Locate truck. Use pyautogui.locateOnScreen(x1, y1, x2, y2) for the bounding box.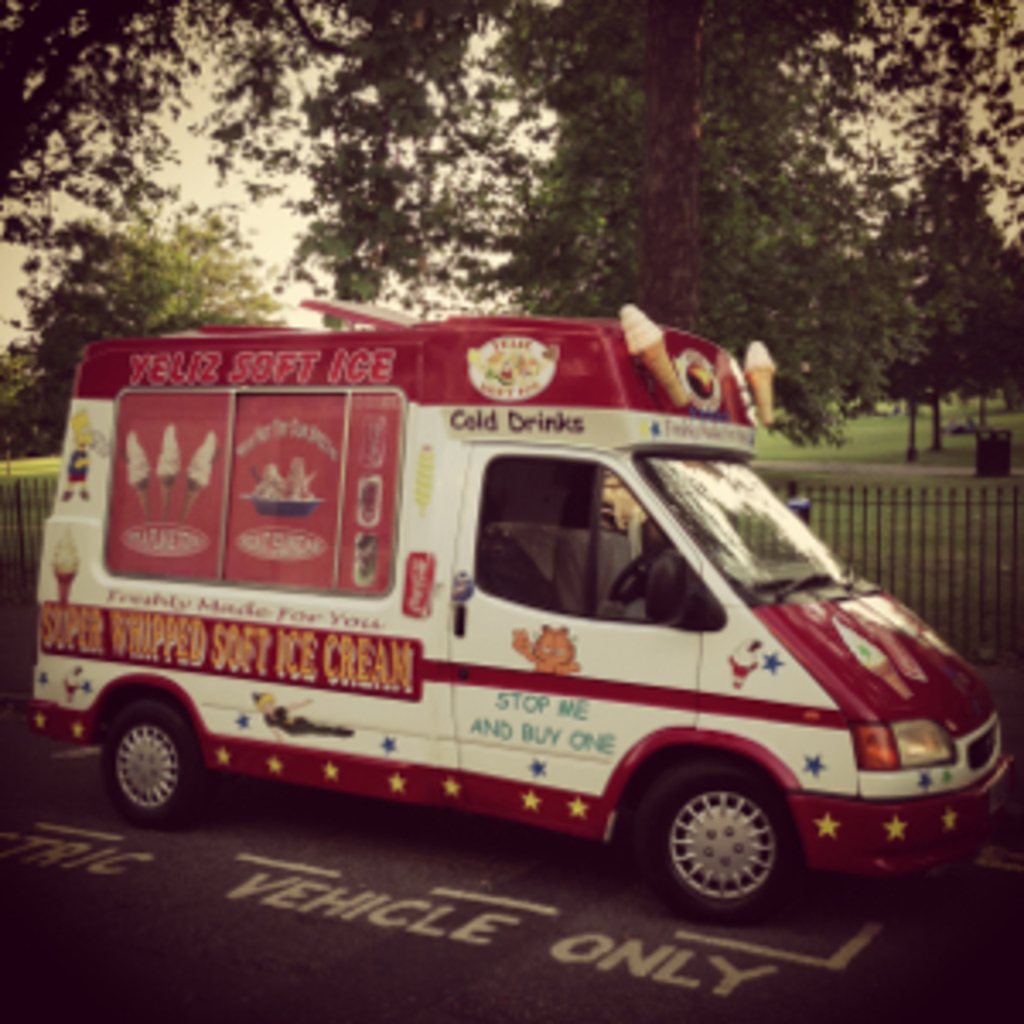
pyautogui.locateOnScreen(109, 290, 887, 928).
